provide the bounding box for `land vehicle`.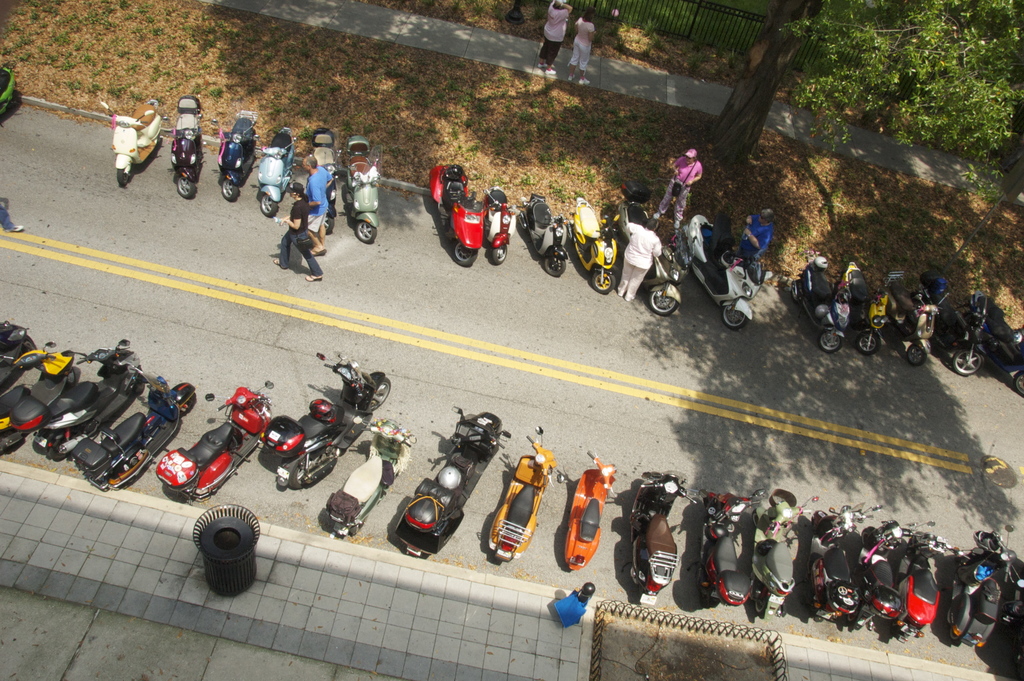
box=[914, 284, 991, 376].
